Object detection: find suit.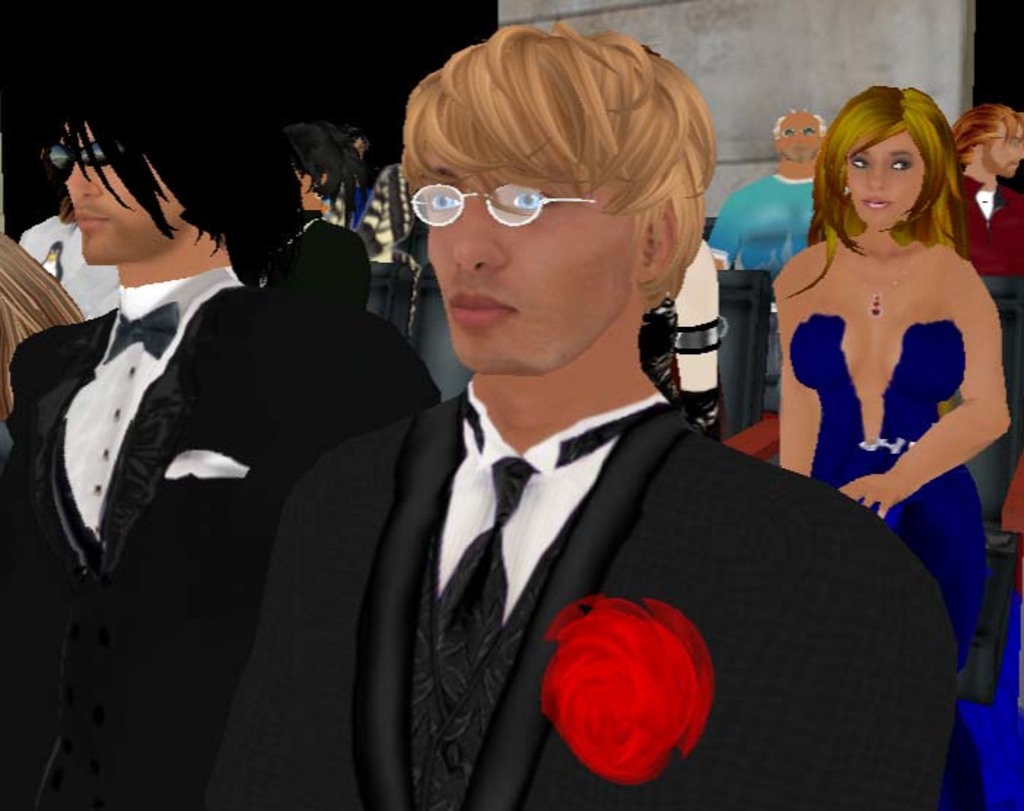
BBox(0, 264, 375, 810).
